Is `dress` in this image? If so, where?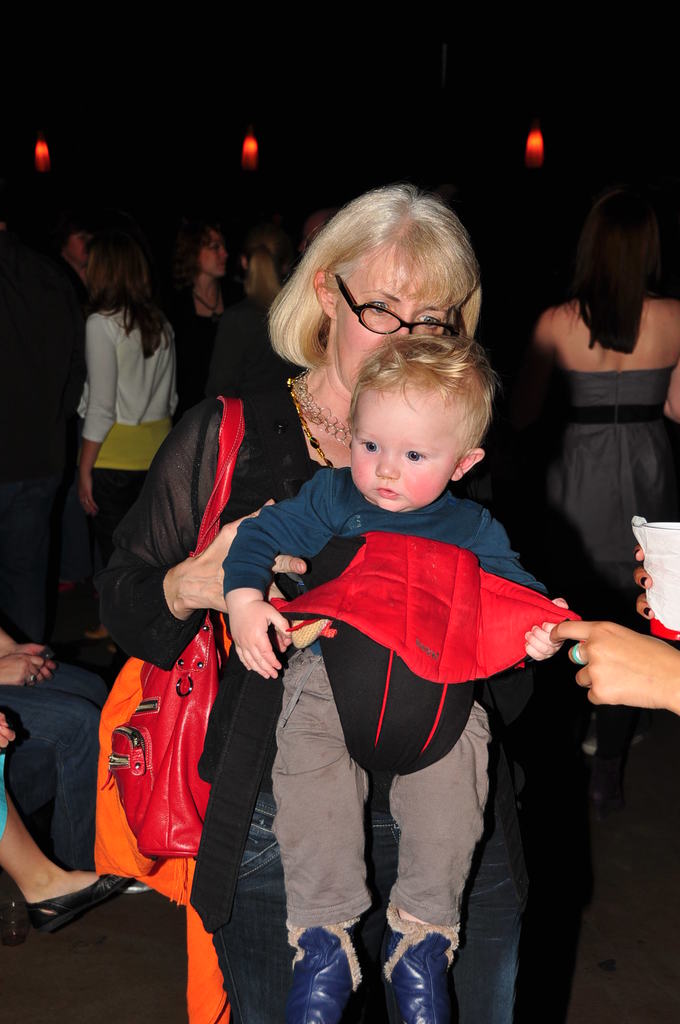
Yes, at <region>523, 369, 679, 570</region>.
